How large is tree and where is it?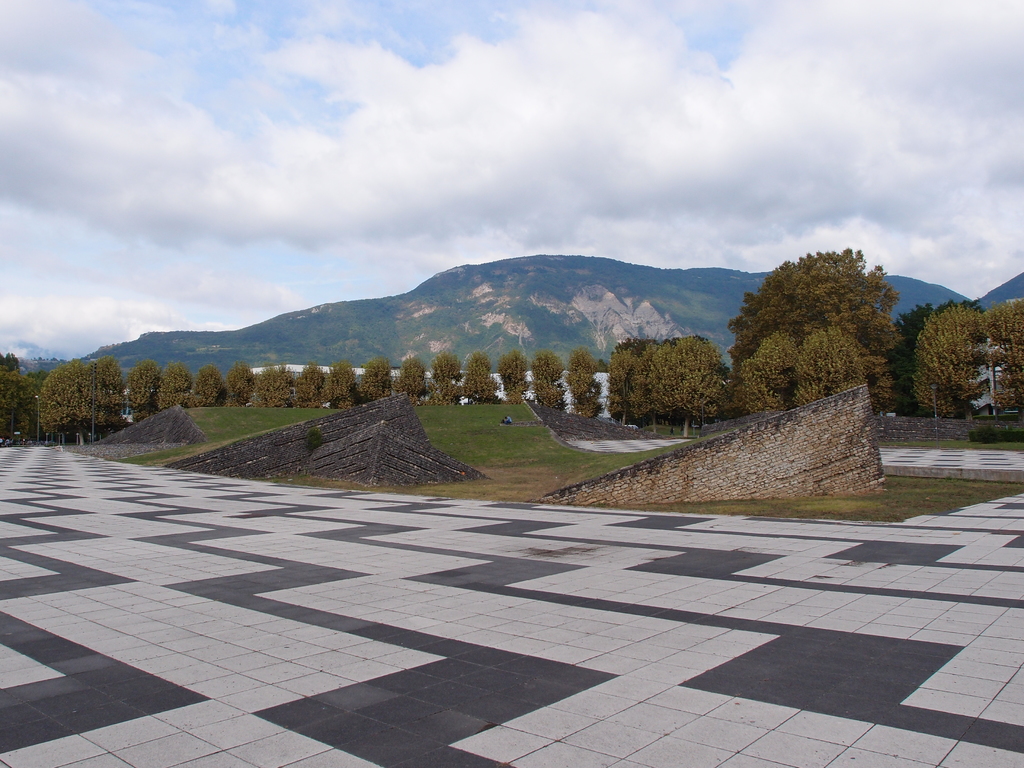
Bounding box: pyautogui.locateOnScreen(0, 352, 26, 433).
